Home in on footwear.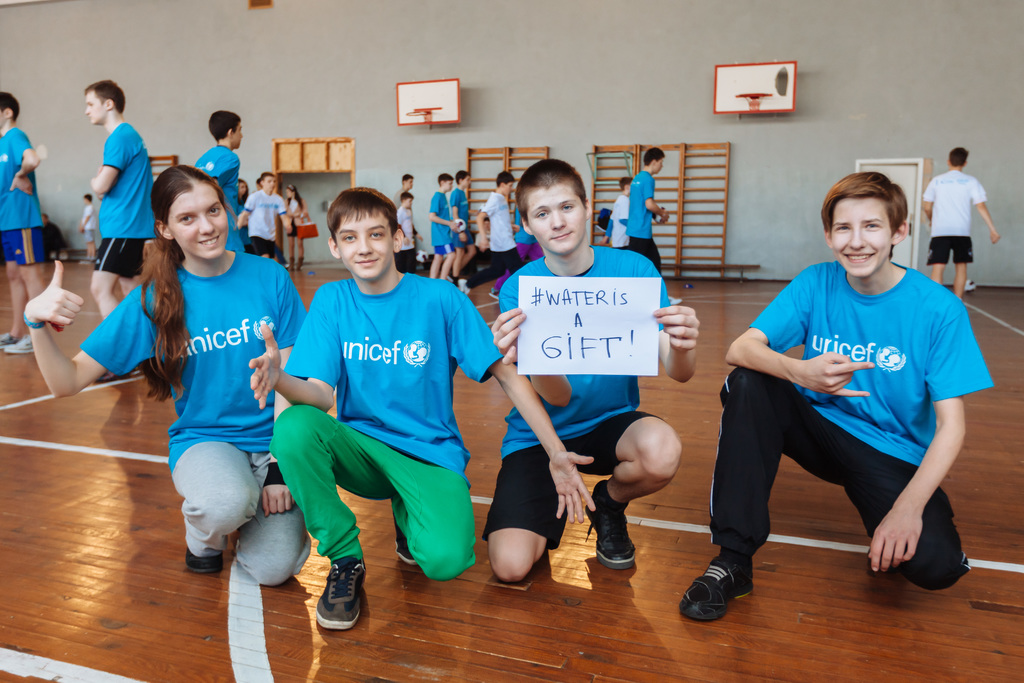
Homed in at box=[0, 333, 17, 350].
